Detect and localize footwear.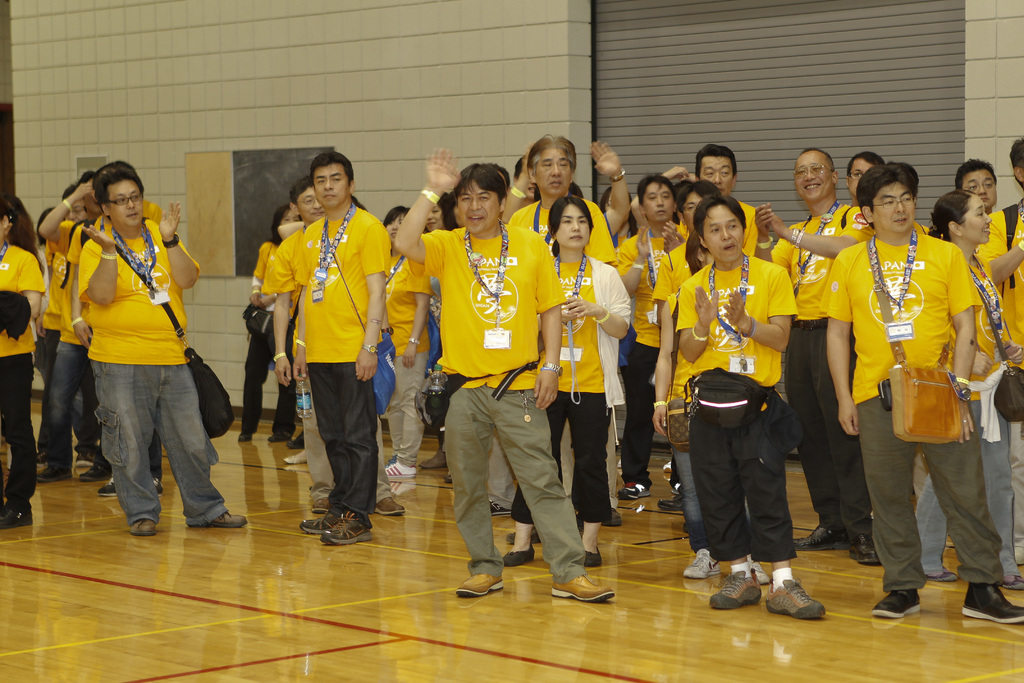
Localized at bbox=(851, 536, 884, 563).
